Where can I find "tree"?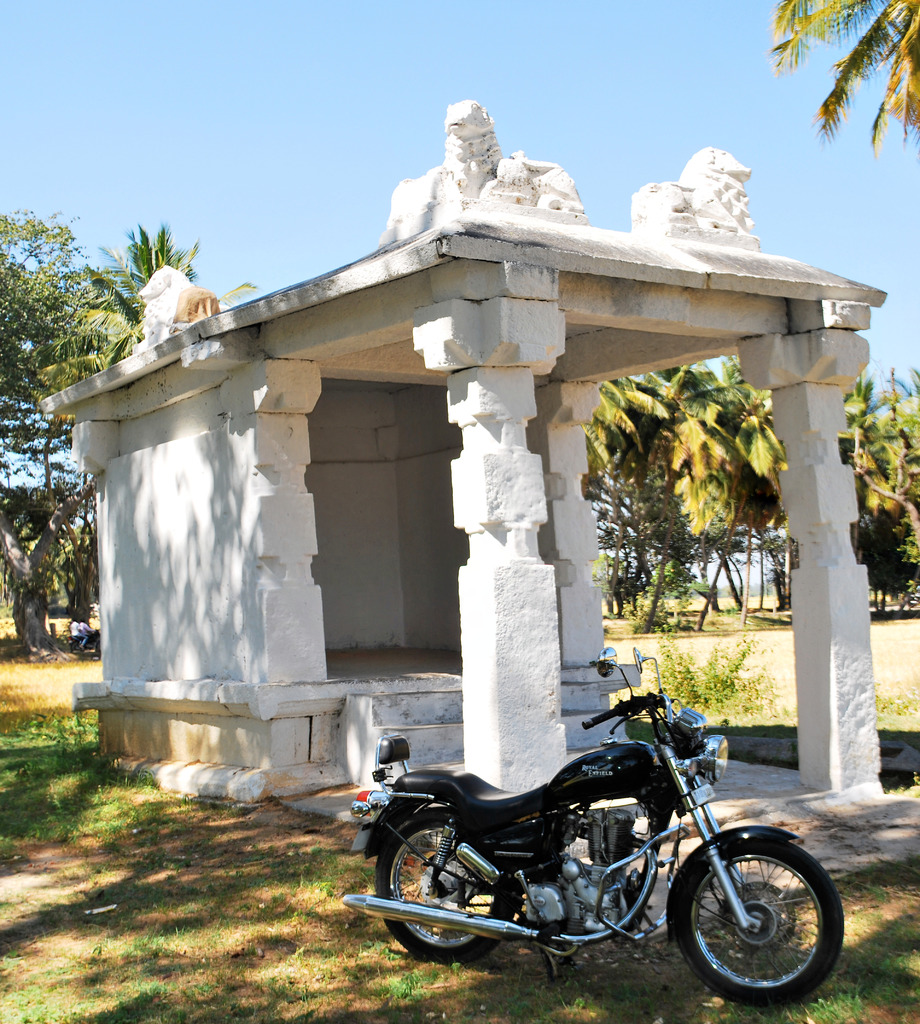
You can find it at box=[573, 368, 680, 597].
